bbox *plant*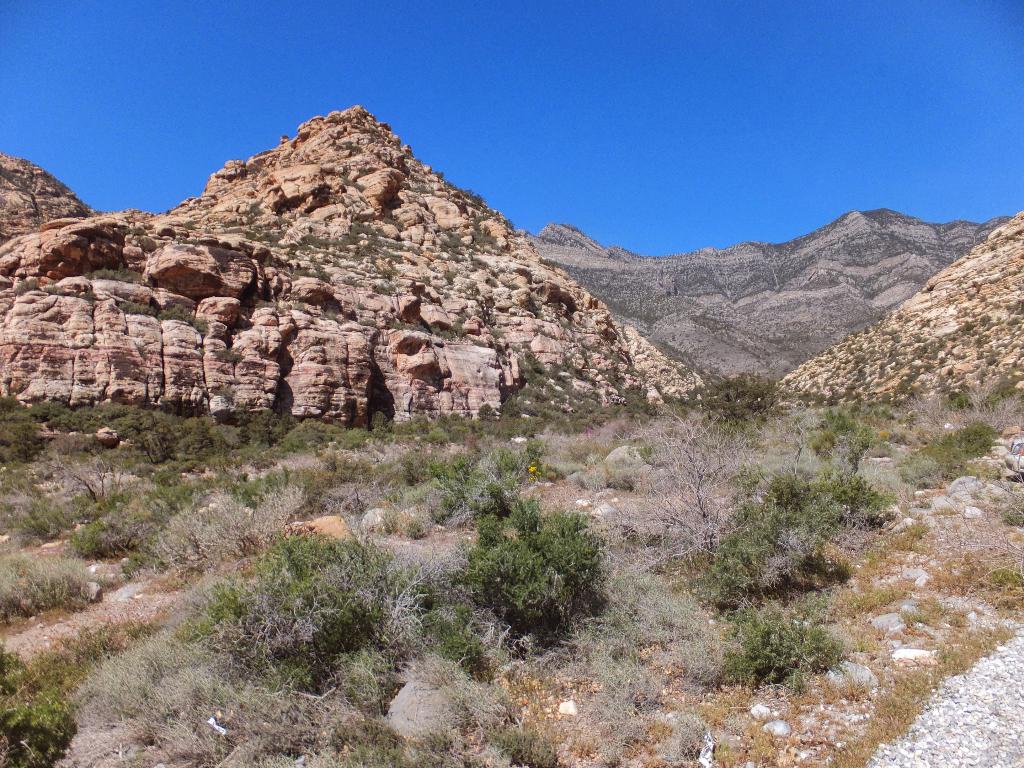
bbox=(221, 218, 235, 228)
